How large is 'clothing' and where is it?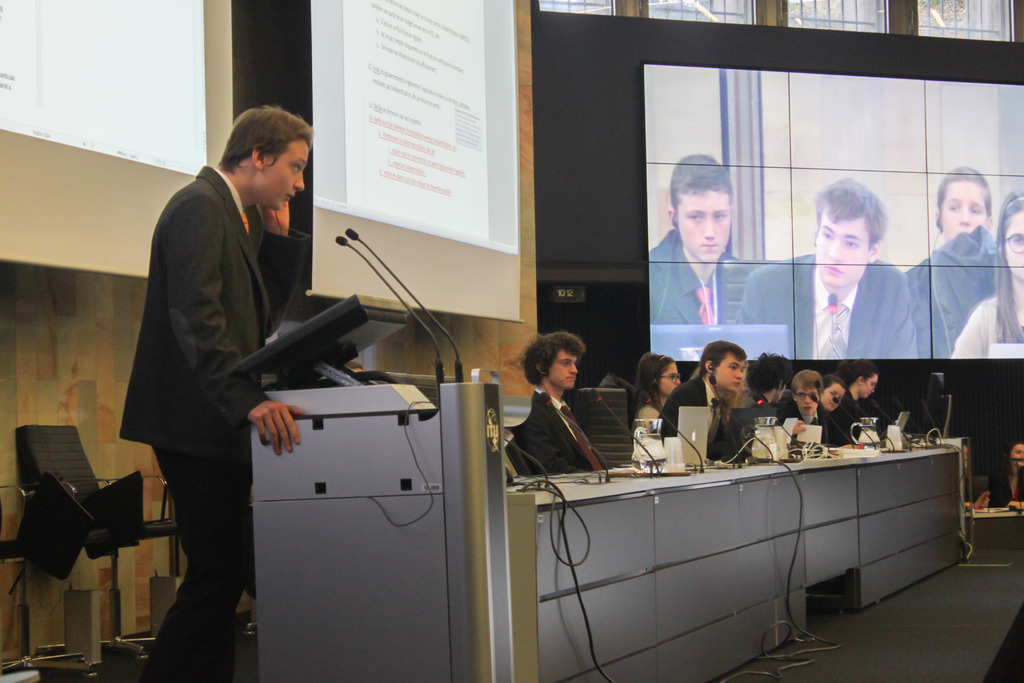
Bounding box: {"left": 985, "top": 468, "right": 1023, "bottom": 507}.
